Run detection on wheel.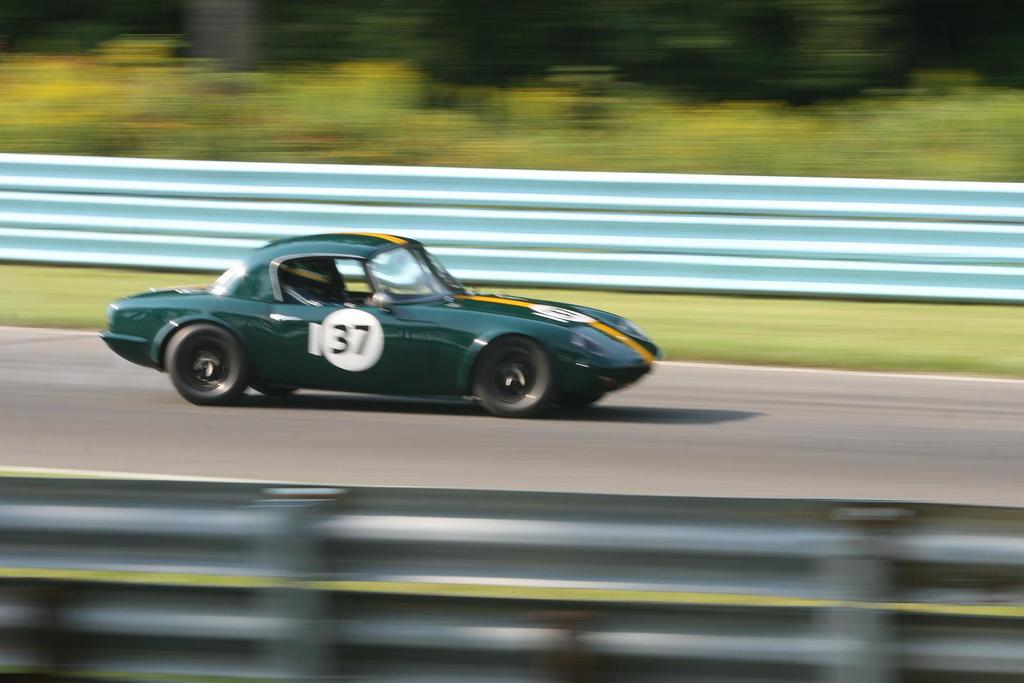
Result: 465 337 554 412.
